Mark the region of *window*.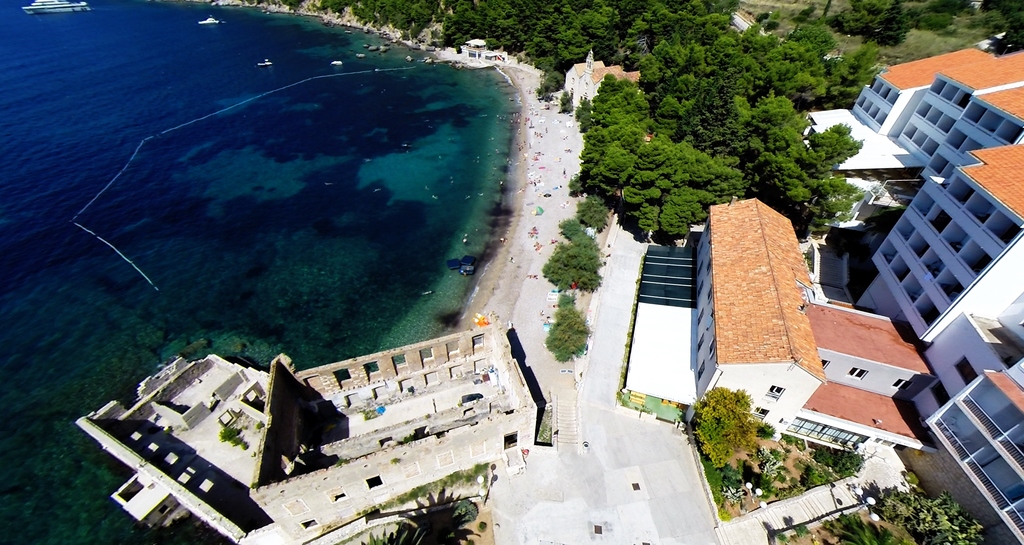
Region: 694,309,705,328.
